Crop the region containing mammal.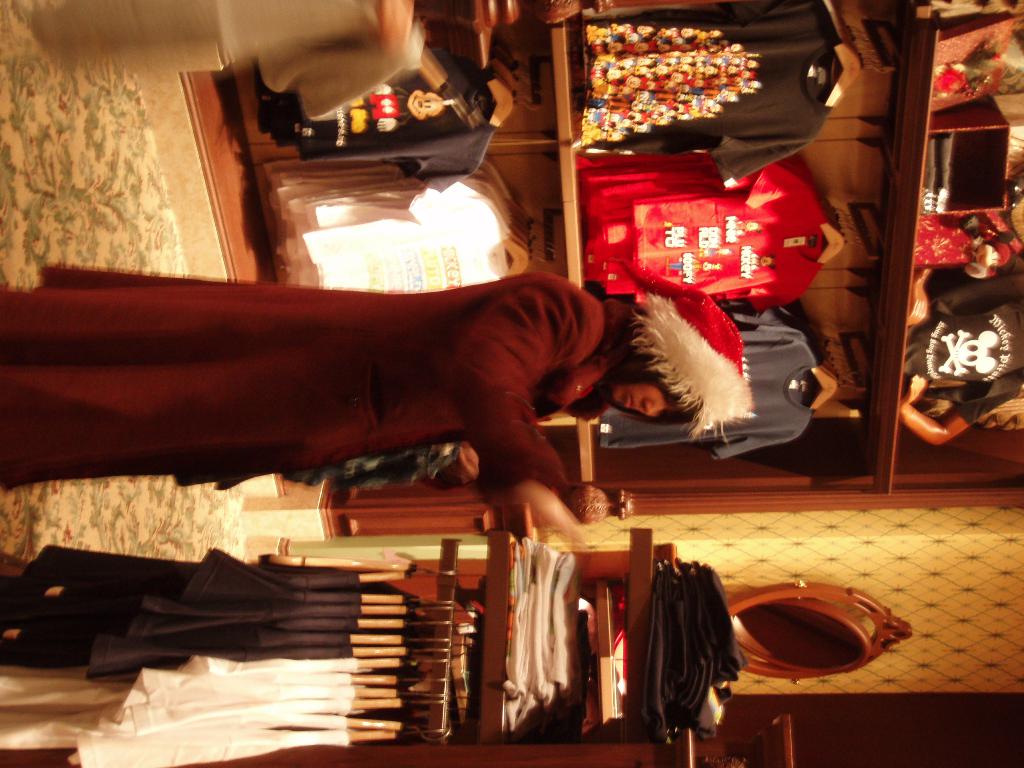
Crop region: crop(33, 0, 415, 119).
